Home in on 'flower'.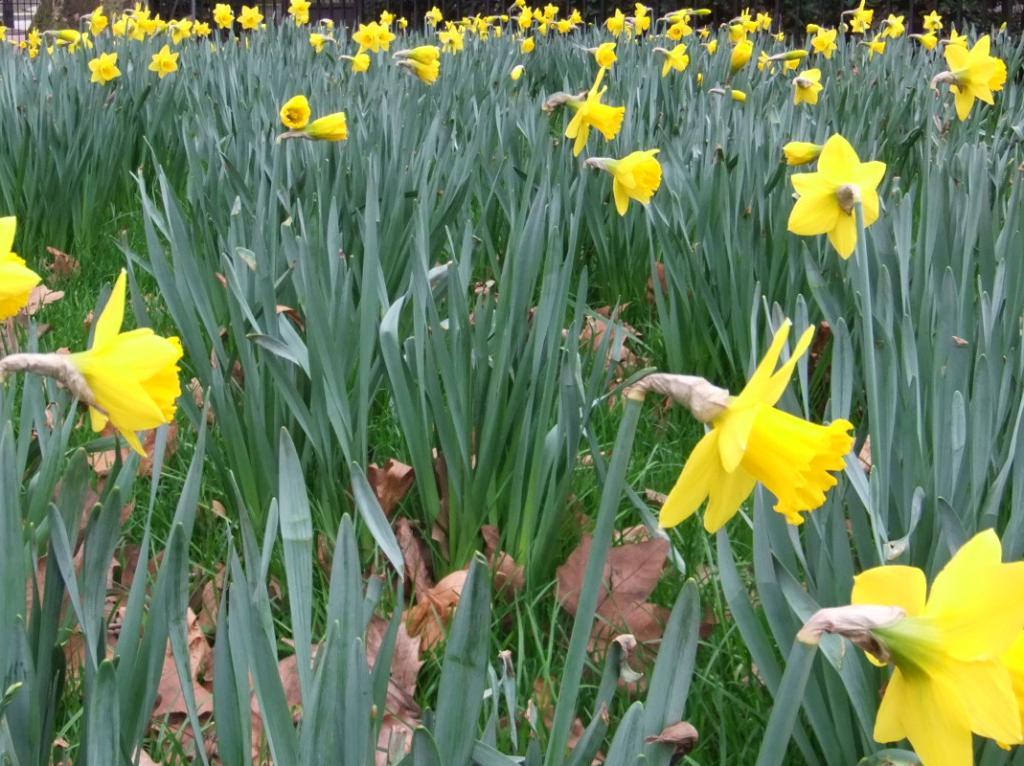
Homed in at crop(347, 49, 380, 77).
